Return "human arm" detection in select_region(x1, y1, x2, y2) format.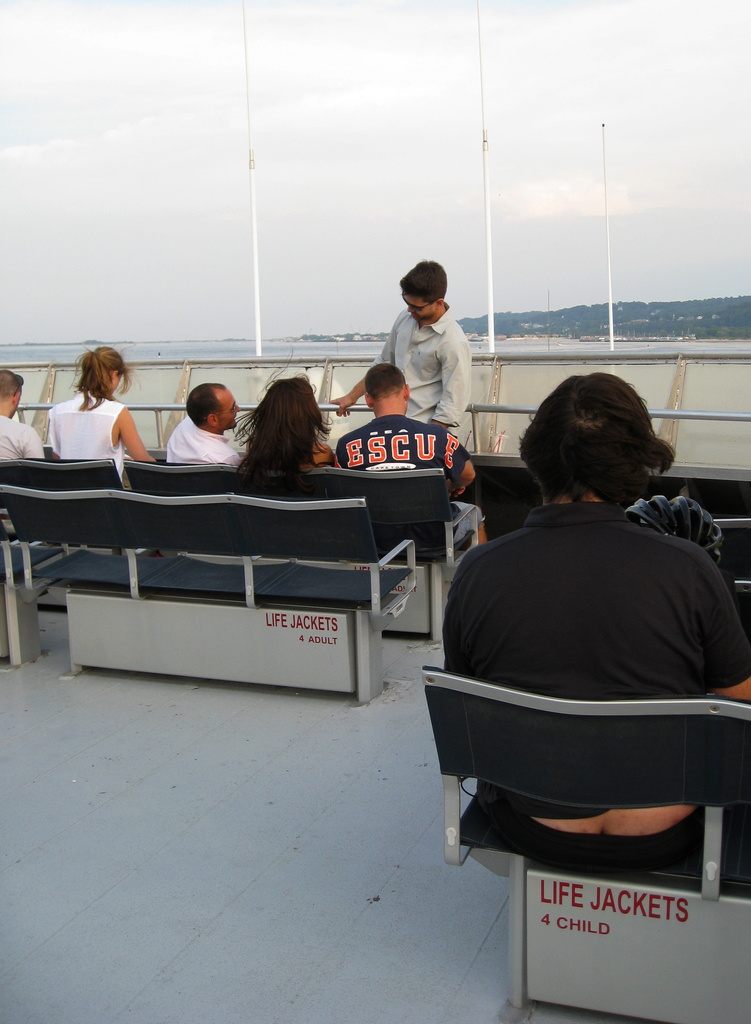
select_region(329, 310, 396, 413).
